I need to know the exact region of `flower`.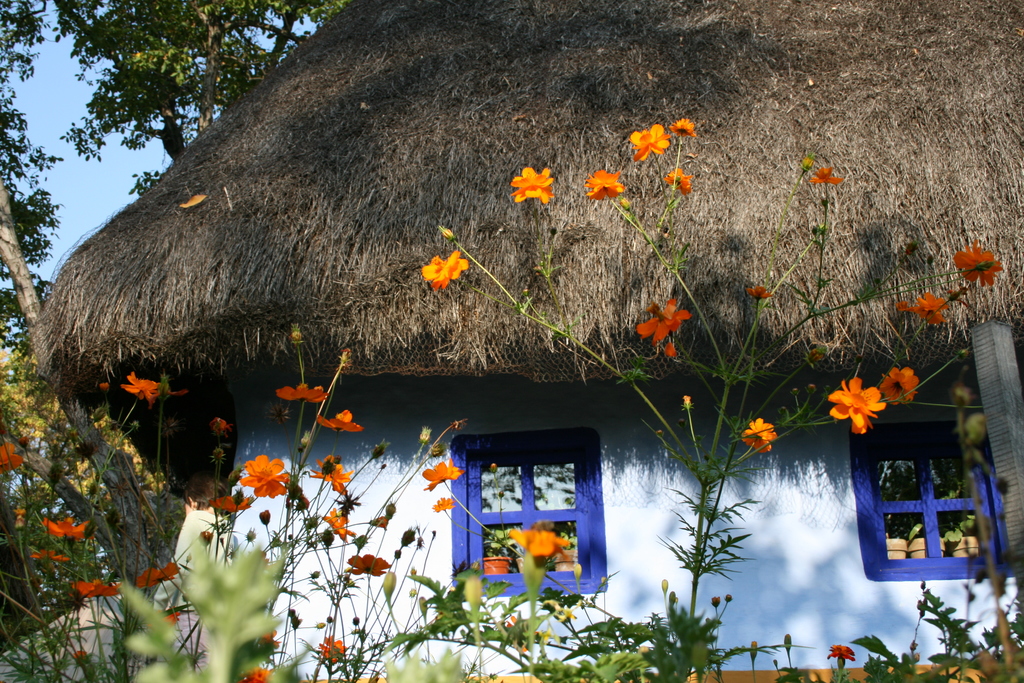
Region: crop(670, 119, 698, 133).
